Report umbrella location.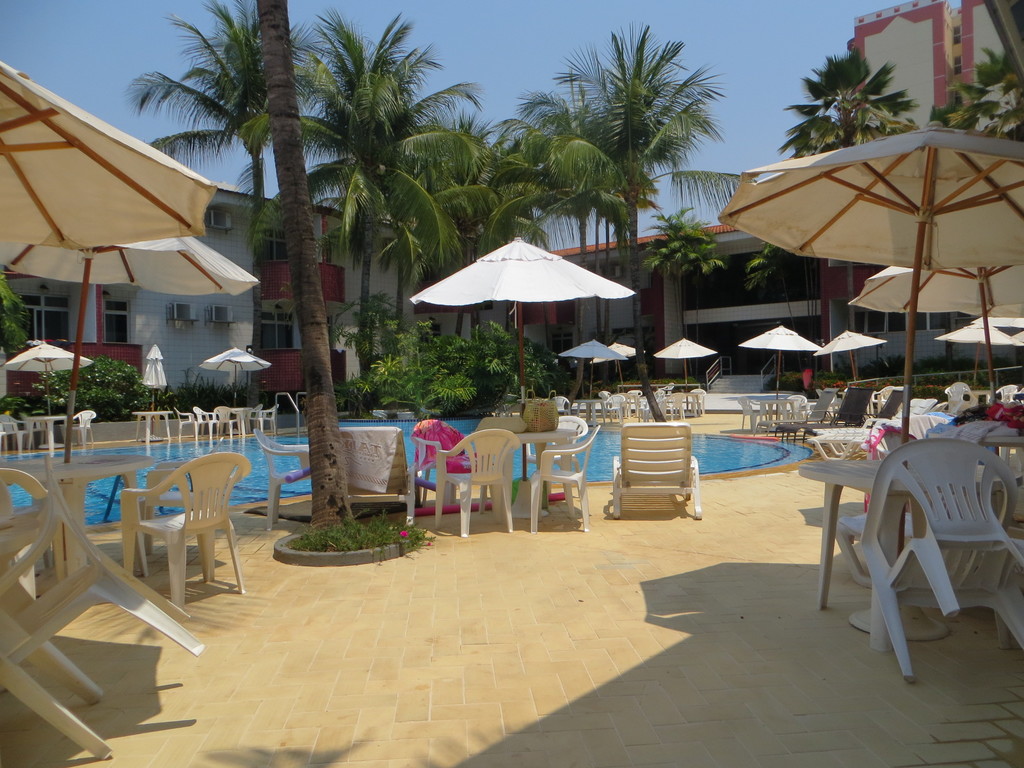
Report: Rect(591, 342, 642, 392).
